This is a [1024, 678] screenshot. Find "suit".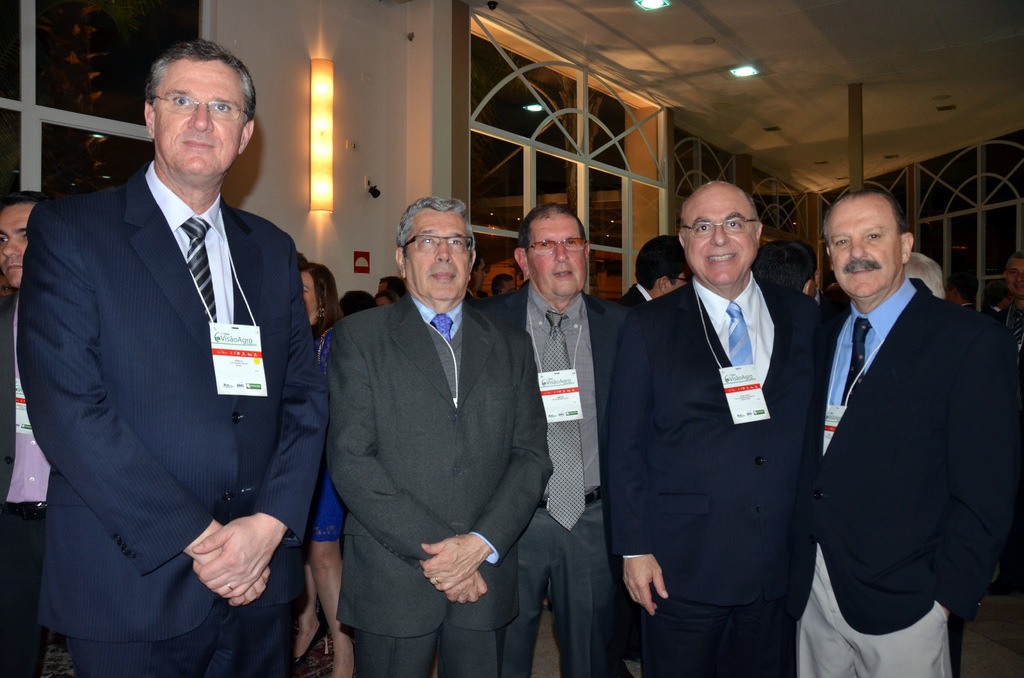
Bounding box: rect(22, 49, 323, 677).
